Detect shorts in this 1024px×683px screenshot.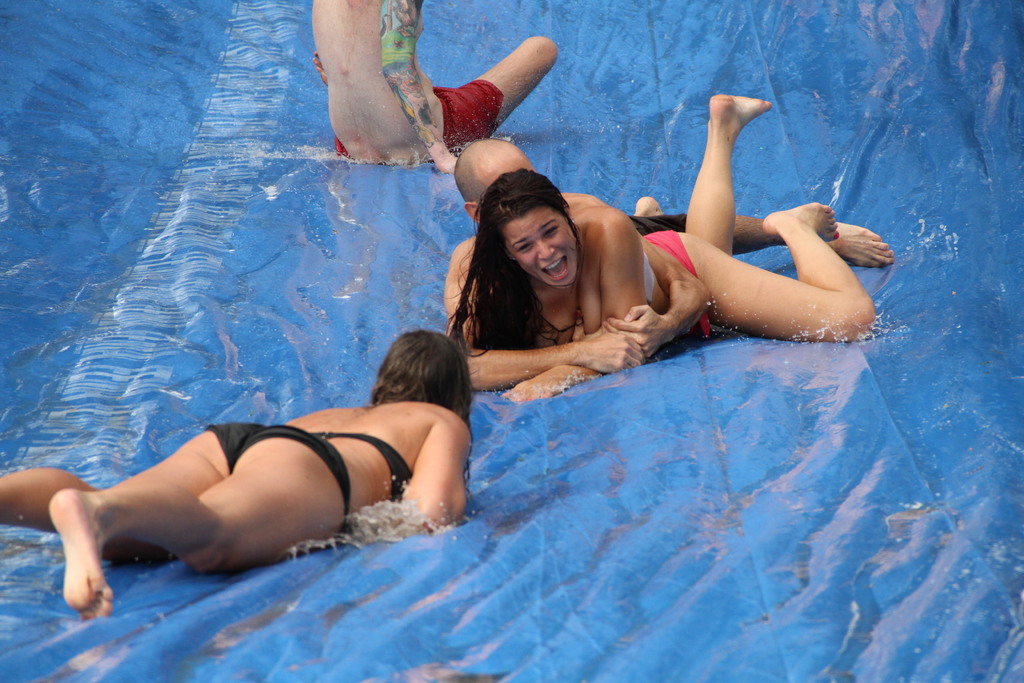
Detection: 646,227,710,341.
